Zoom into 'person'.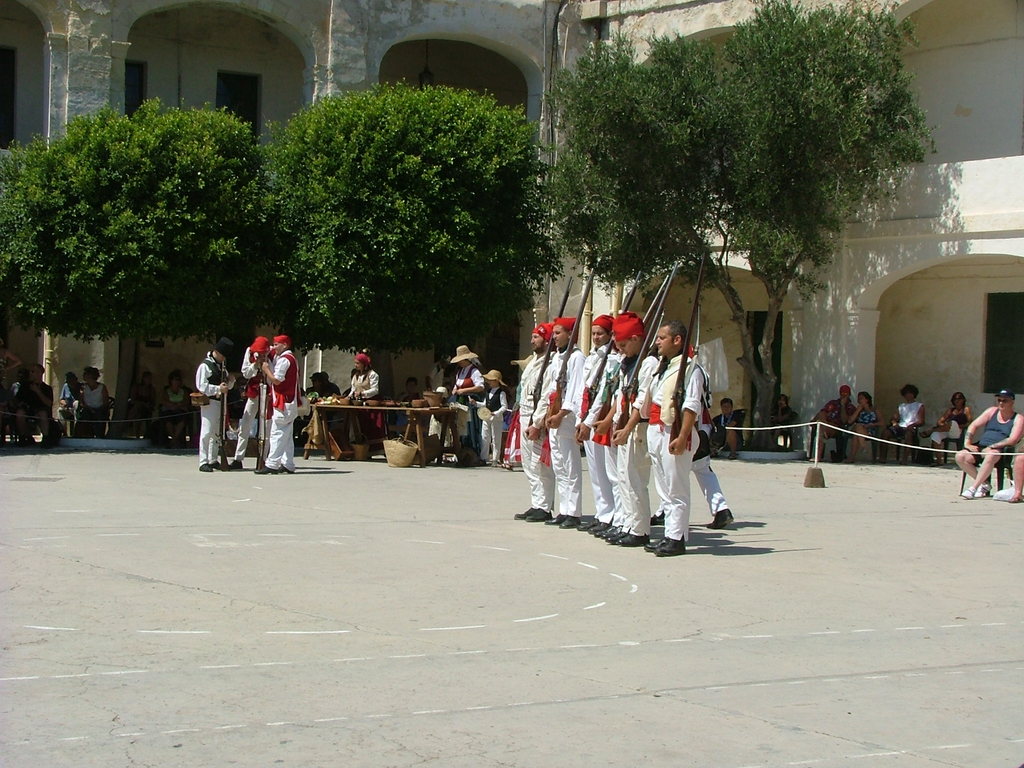
Zoom target: [451,344,484,449].
